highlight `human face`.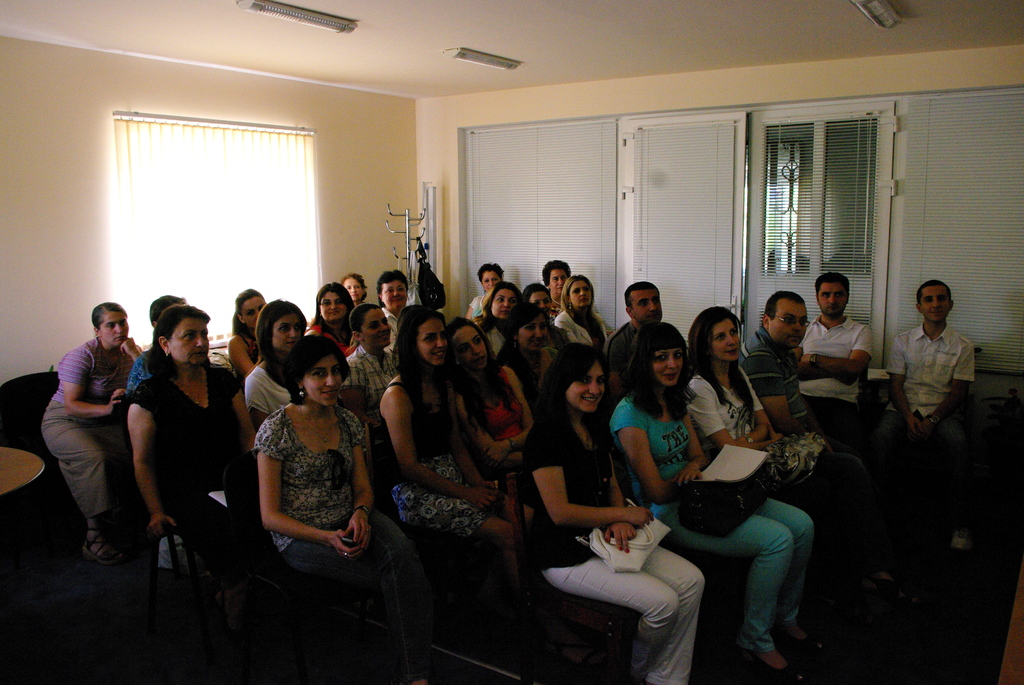
Highlighted region: x1=456 y1=324 x2=485 y2=370.
